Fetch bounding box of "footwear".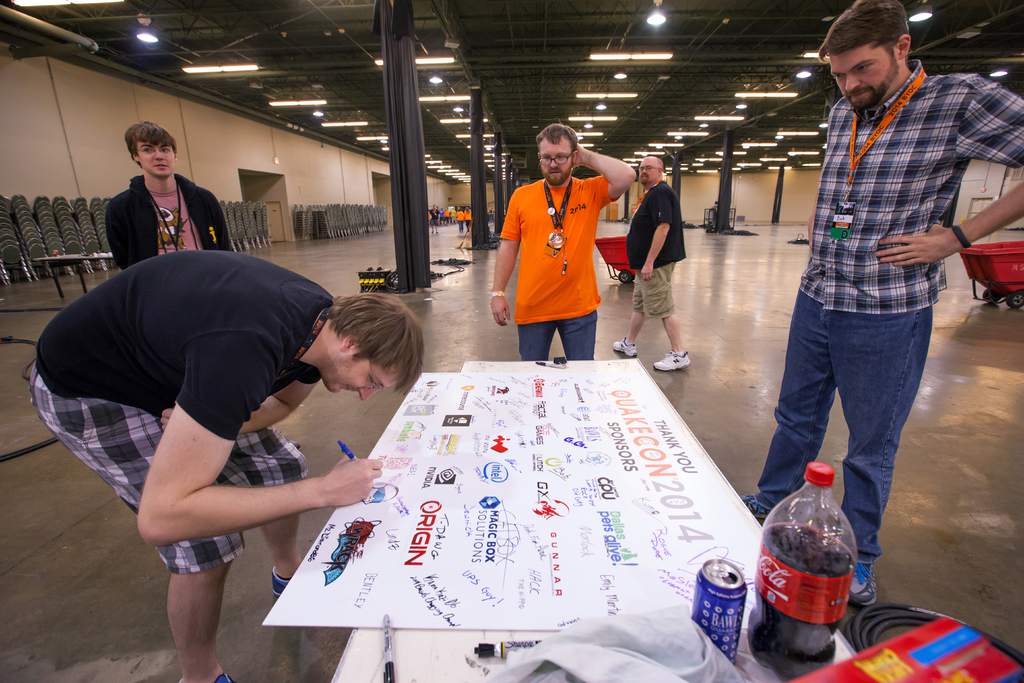
Bbox: <region>611, 338, 639, 358</region>.
